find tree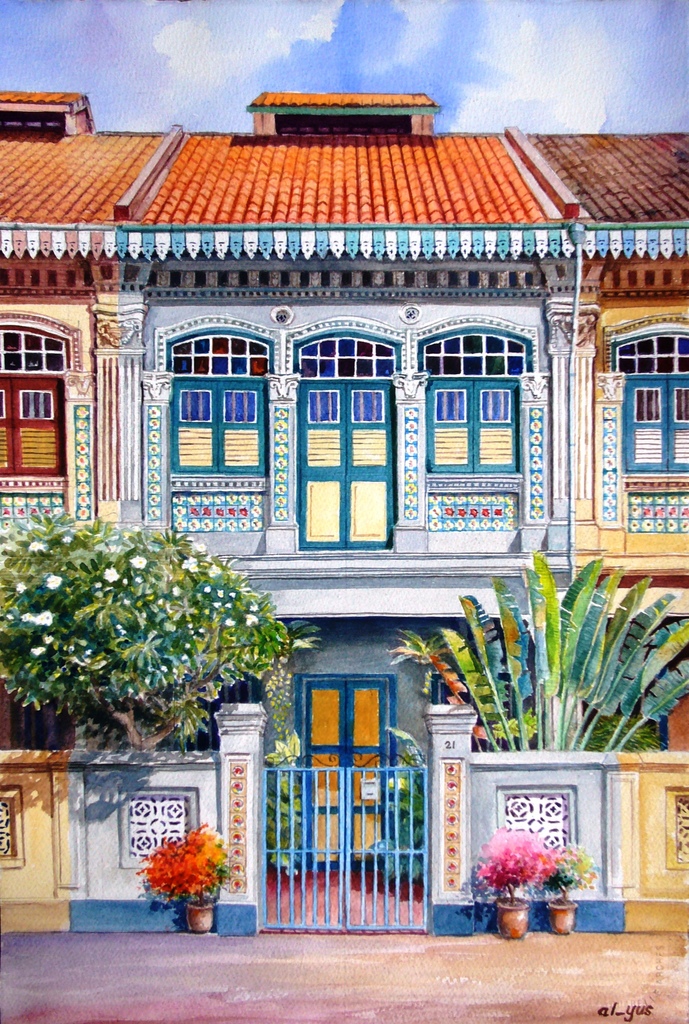
0,471,308,769
